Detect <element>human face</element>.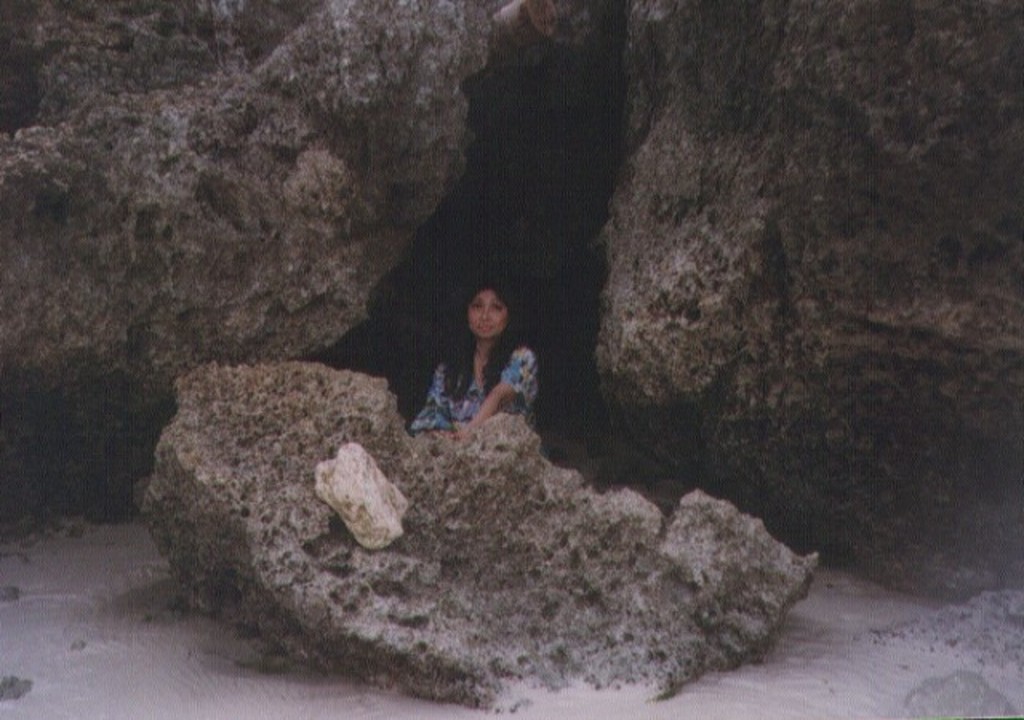
Detected at (left=469, top=288, right=509, bottom=338).
